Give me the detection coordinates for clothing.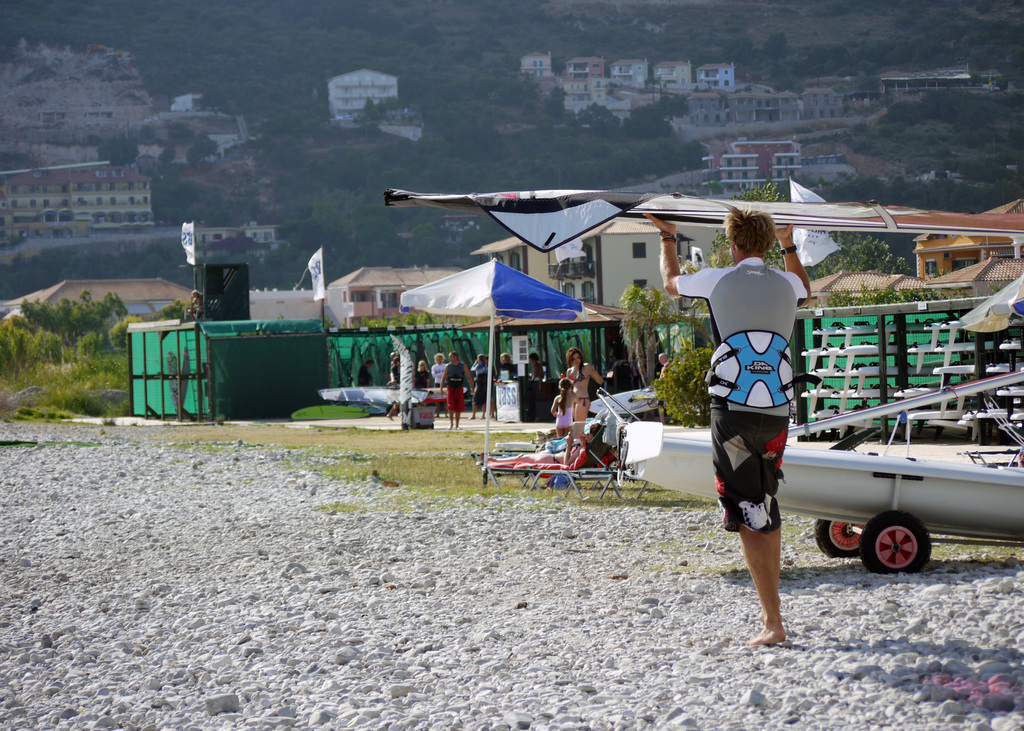
box(550, 399, 578, 432).
